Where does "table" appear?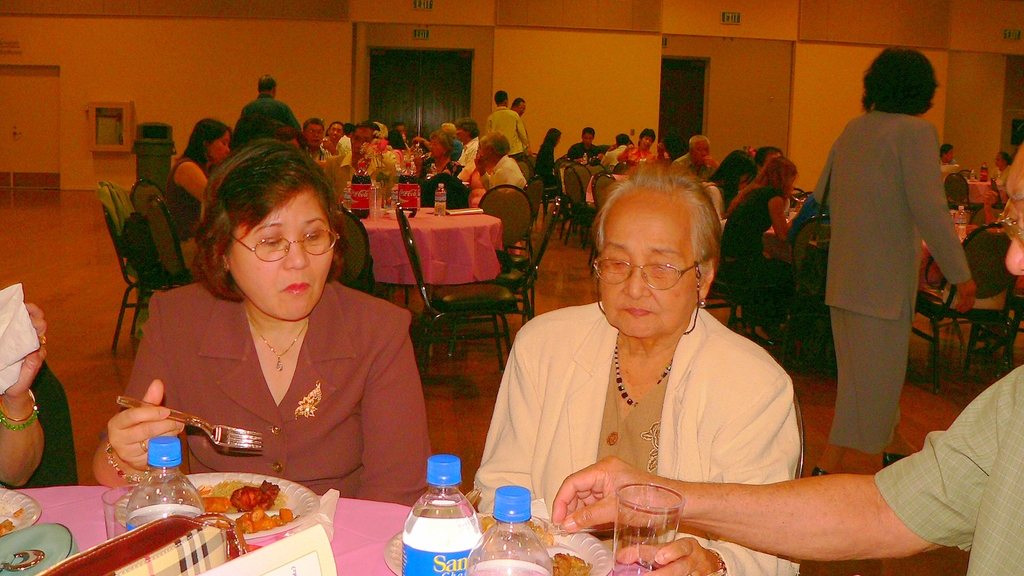
Appears at {"x1": 359, "y1": 208, "x2": 508, "y2": 287}.
